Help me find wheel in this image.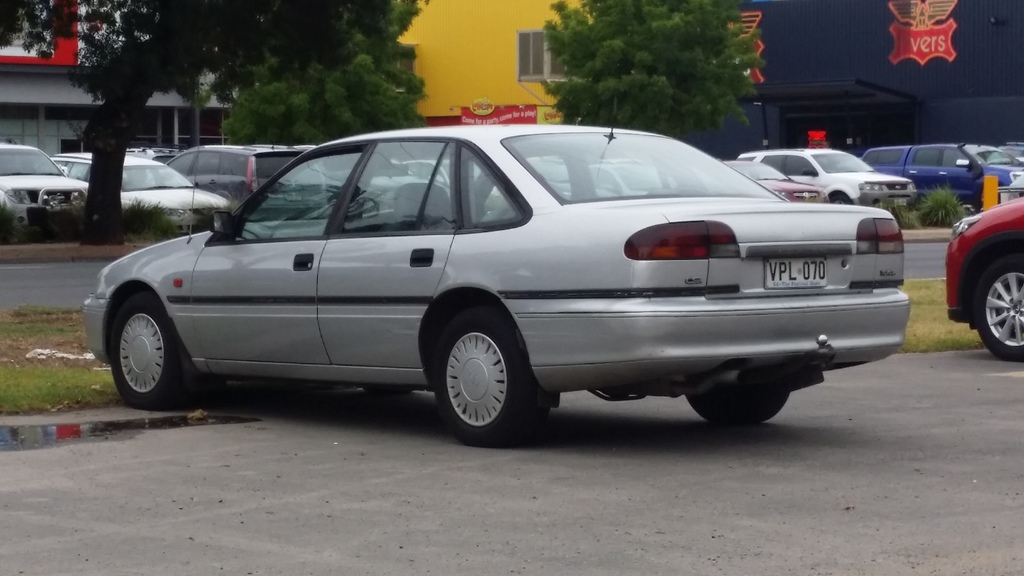
Found it: l=433, t=306, r=551, b=446.
